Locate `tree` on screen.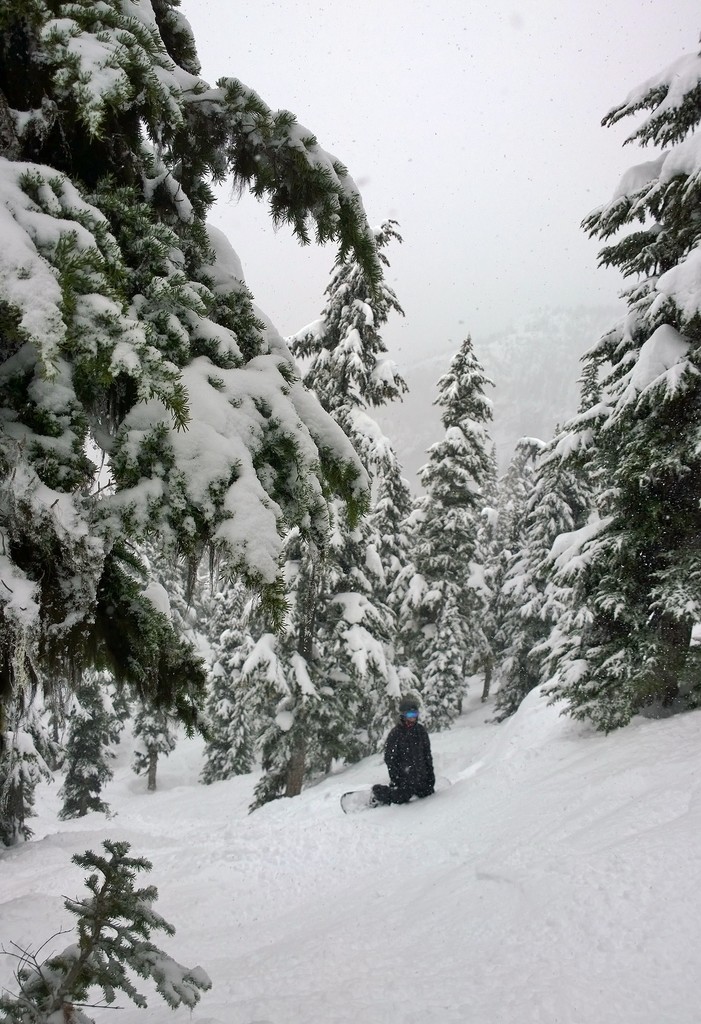
On screen at [504, 44, 700, 724].
